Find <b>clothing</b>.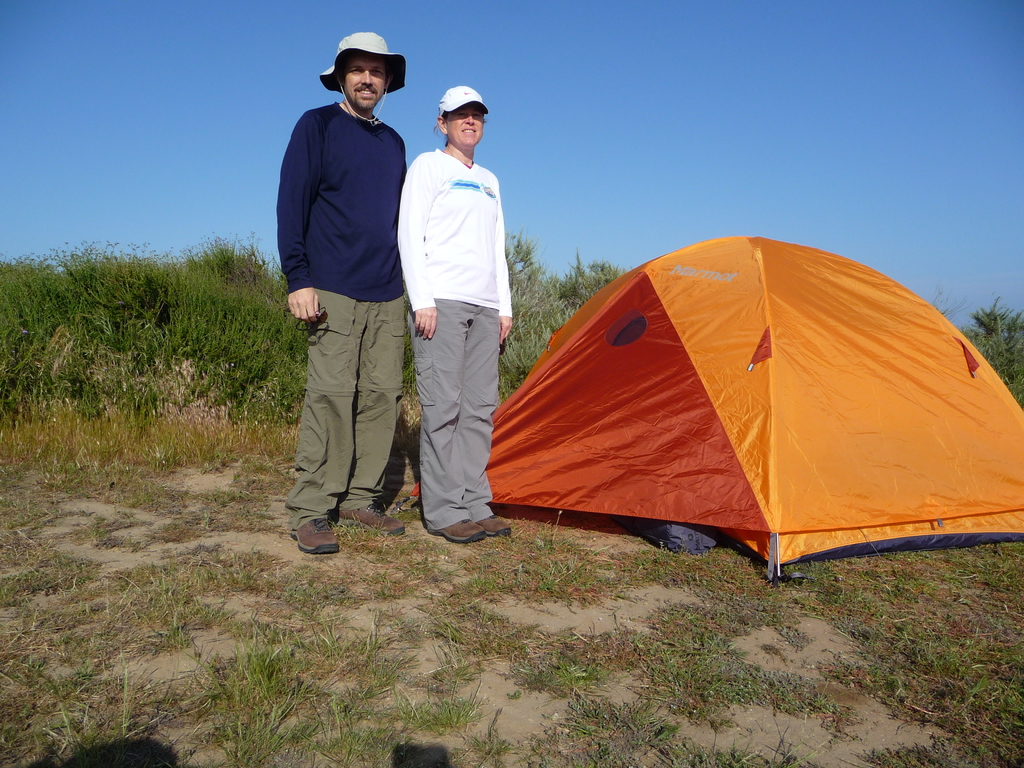
bbox=(396, 93, 516, 519).
